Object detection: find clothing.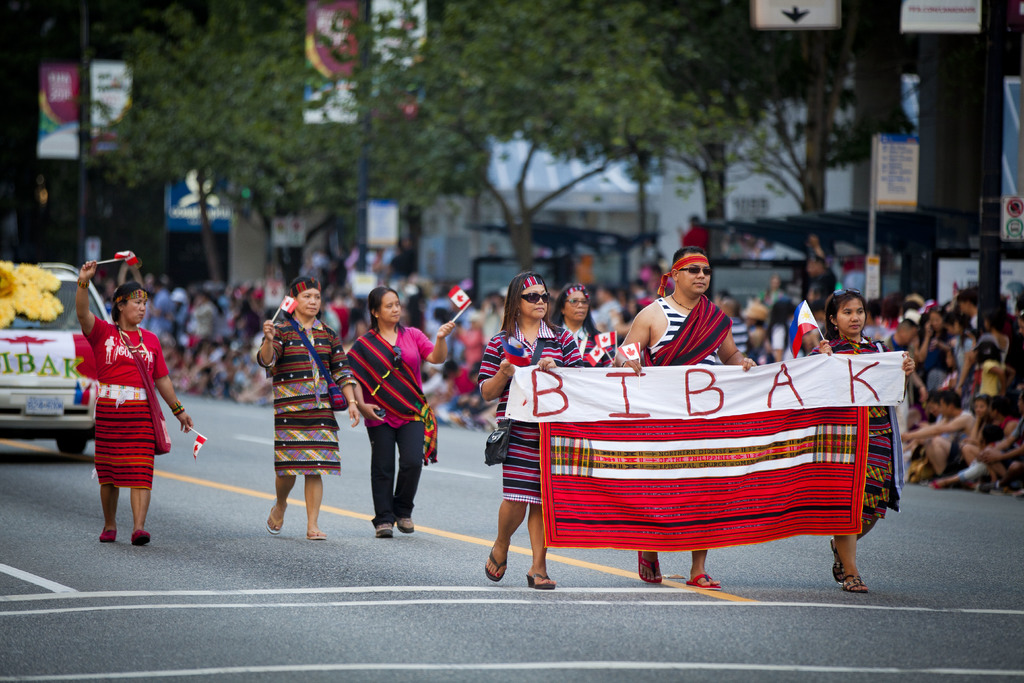
l=346, t=325, r=441, b=522.
